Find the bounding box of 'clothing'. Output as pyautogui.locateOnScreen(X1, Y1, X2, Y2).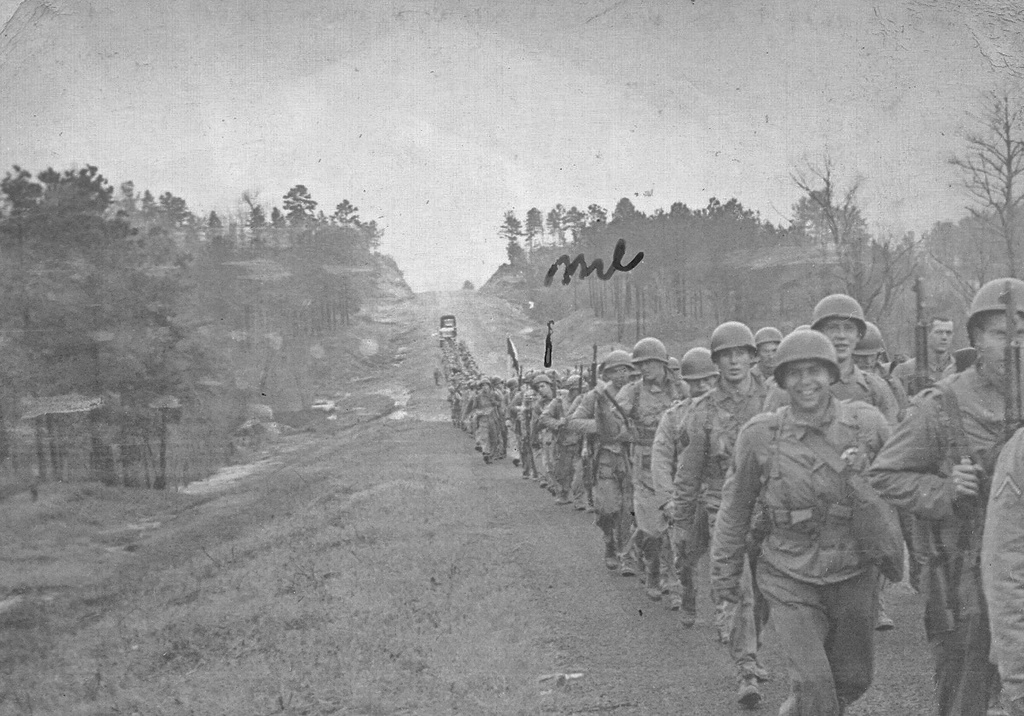
pyautogui.locateOnScreen(735, 372, 908, 692).
